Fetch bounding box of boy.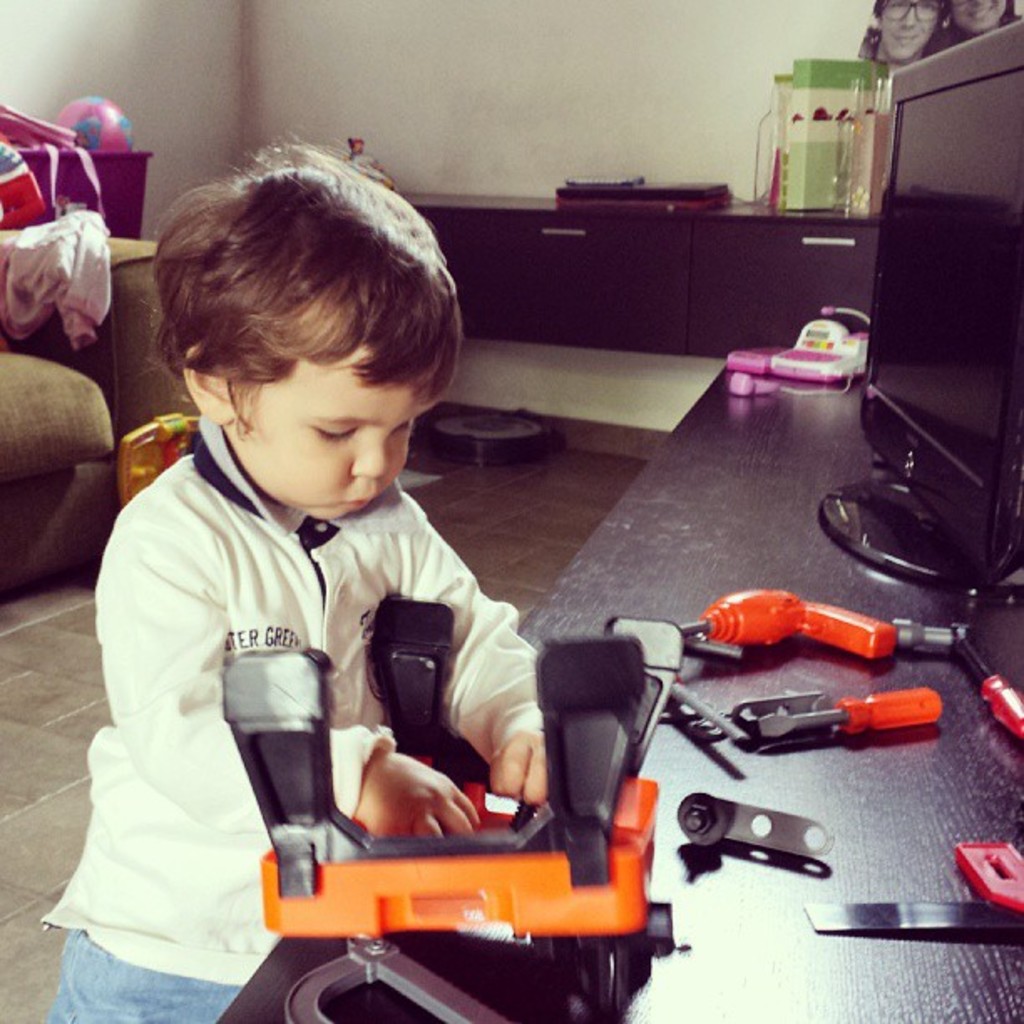
Bbox: (x1=87, y1=253, x2=818, y2=1019).
